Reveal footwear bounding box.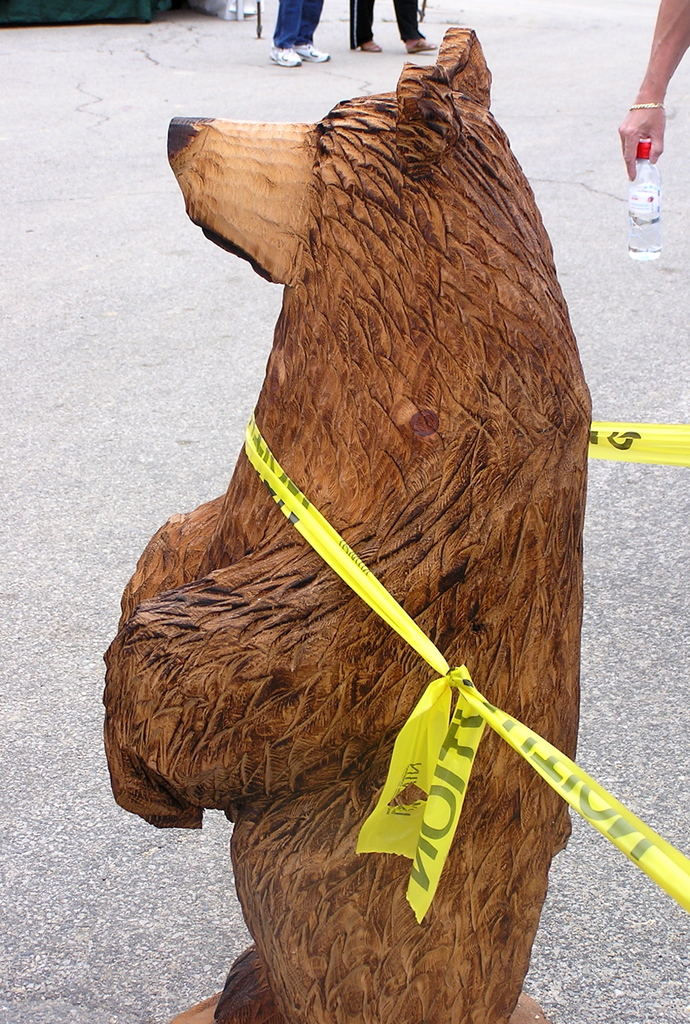
Revealed: <bbox>365, 35, 387, 58</bbox>.
